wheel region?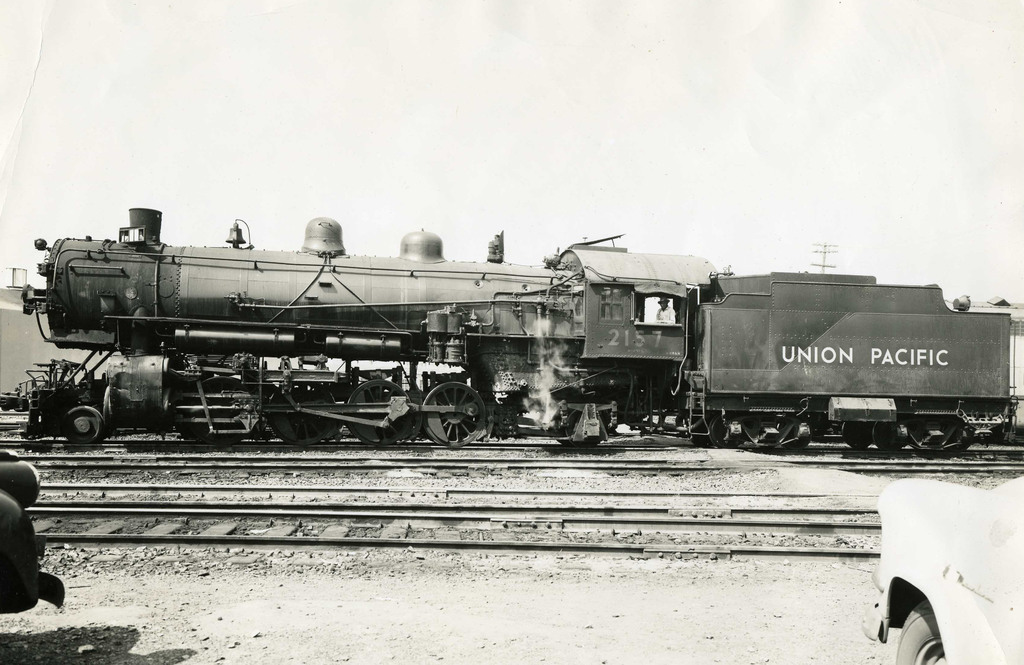
341, 379, 410, 442
